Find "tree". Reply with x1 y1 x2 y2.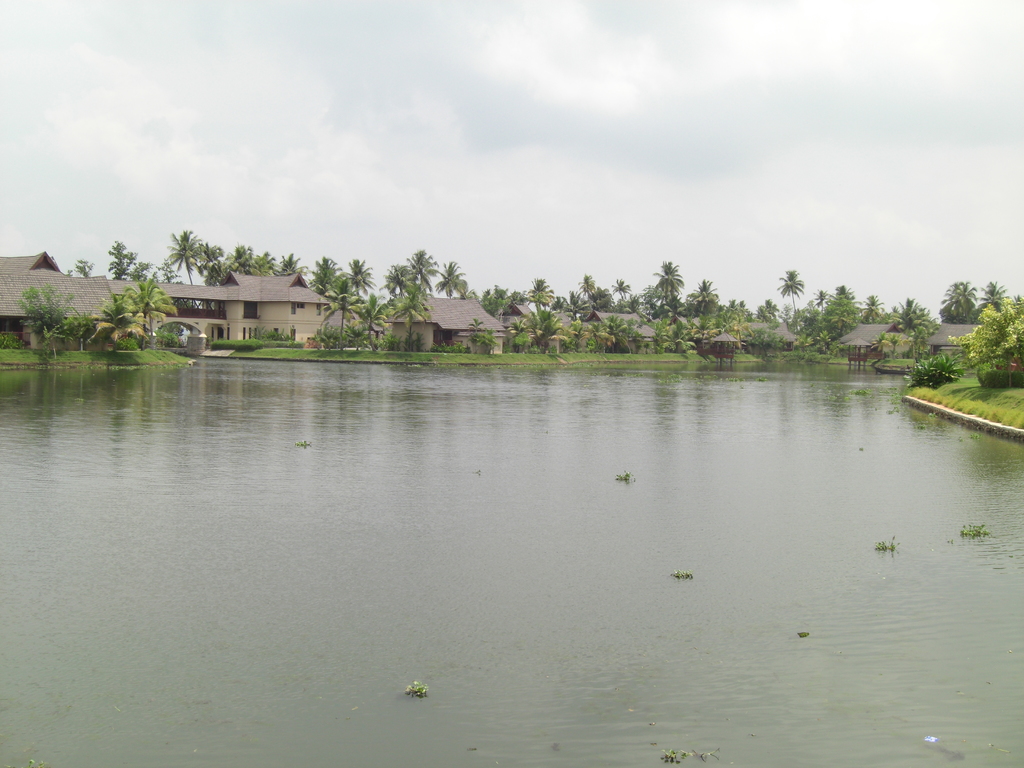
351 269 390 359.
